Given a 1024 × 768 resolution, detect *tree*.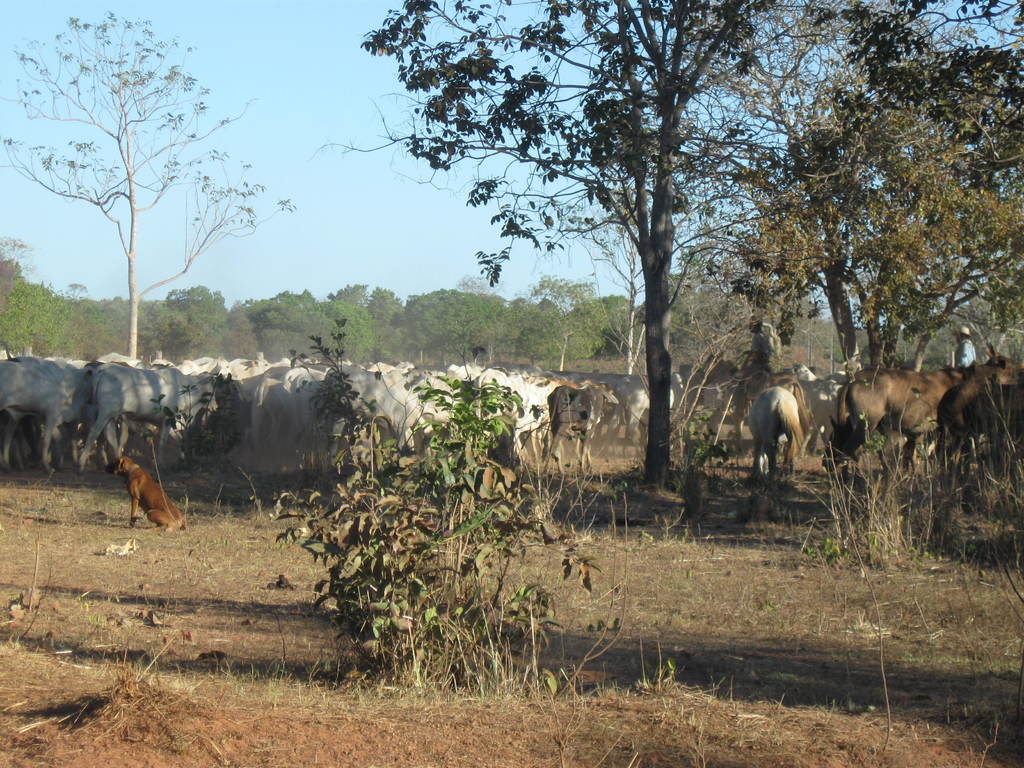
<region>42, 33, 262, 374</region>.
